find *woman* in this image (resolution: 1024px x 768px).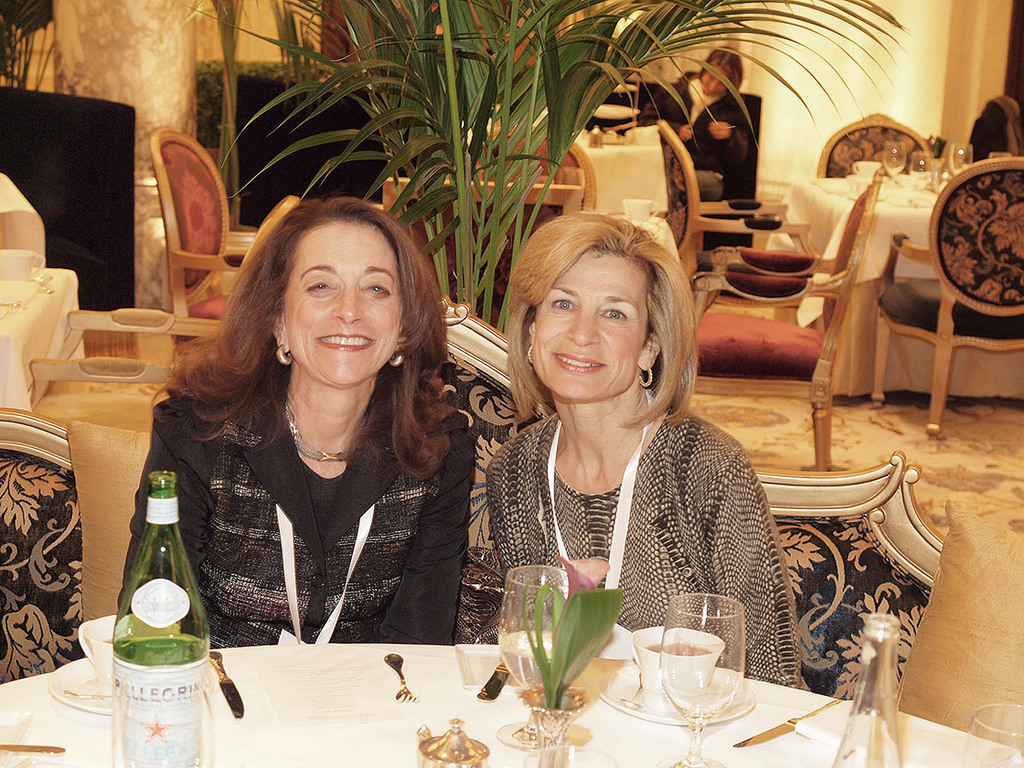
crop(638, 38, 752, 202).
